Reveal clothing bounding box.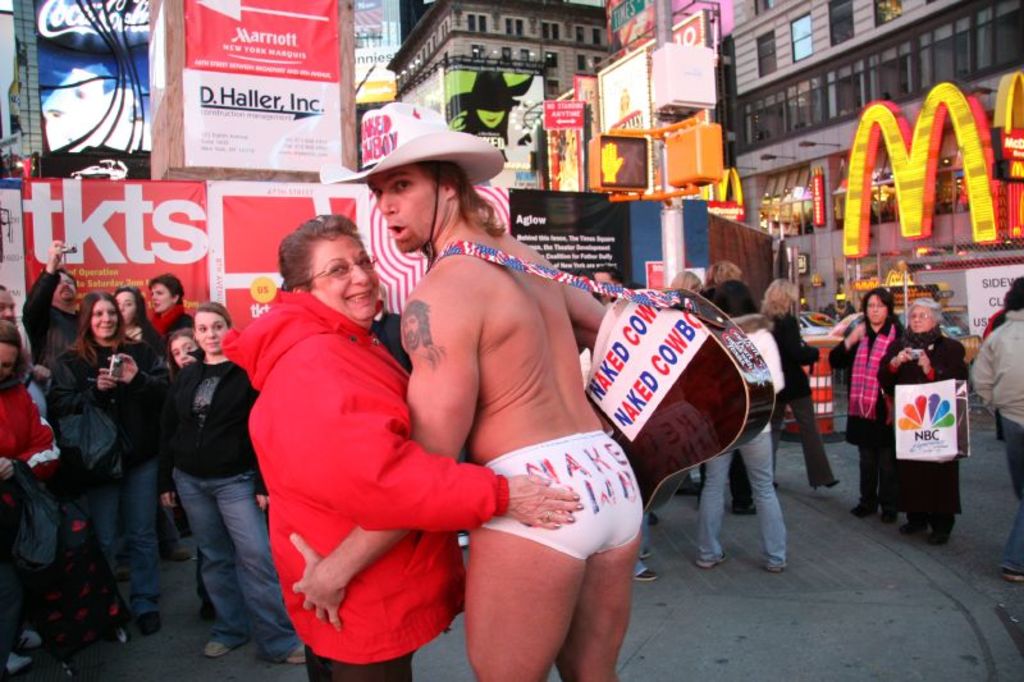
Revealed: [484, 426, 644, 562].
